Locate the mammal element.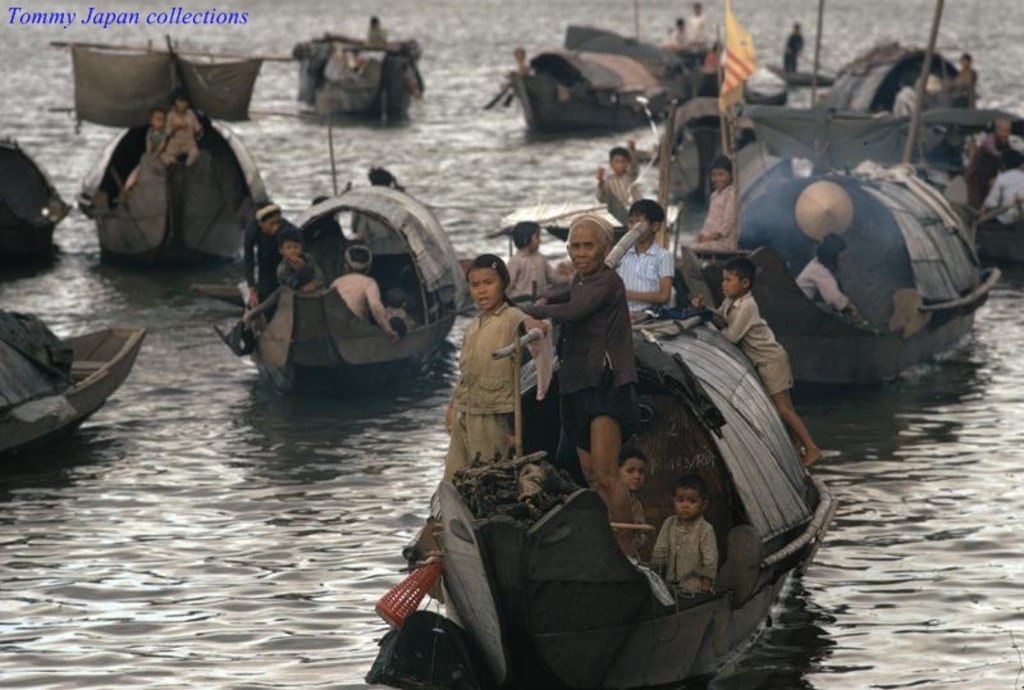
Element bbox: Rect(699, 159, 739, 246).
